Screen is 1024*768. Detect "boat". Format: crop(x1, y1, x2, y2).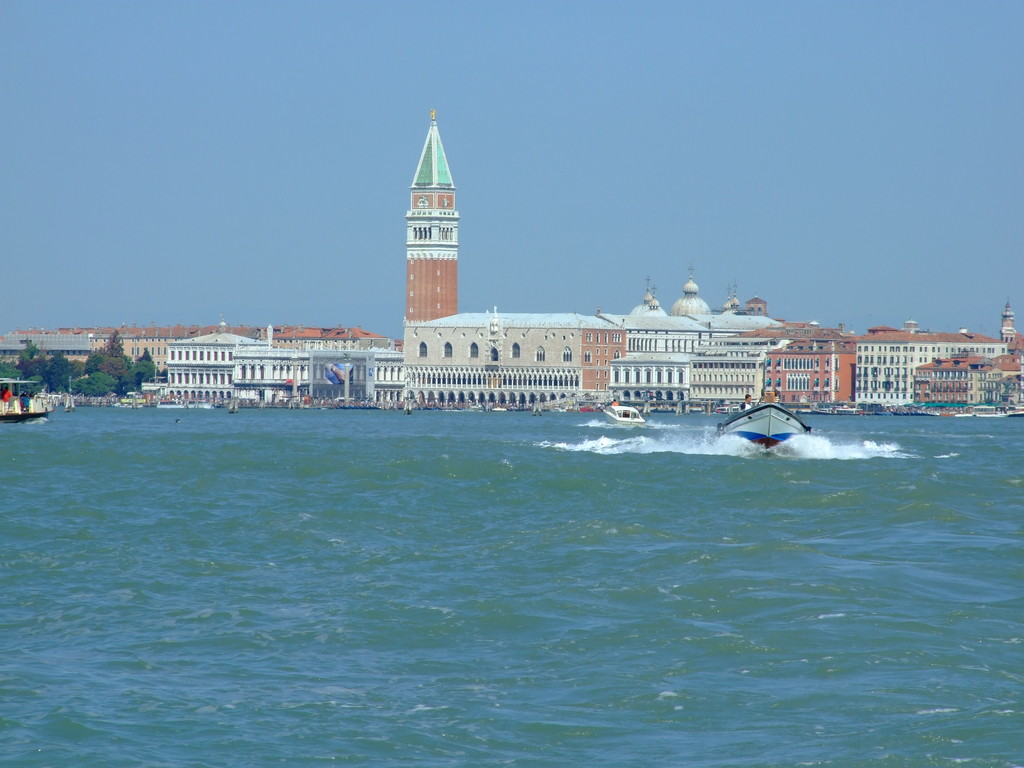
crop(228, 404, 239, 414).
